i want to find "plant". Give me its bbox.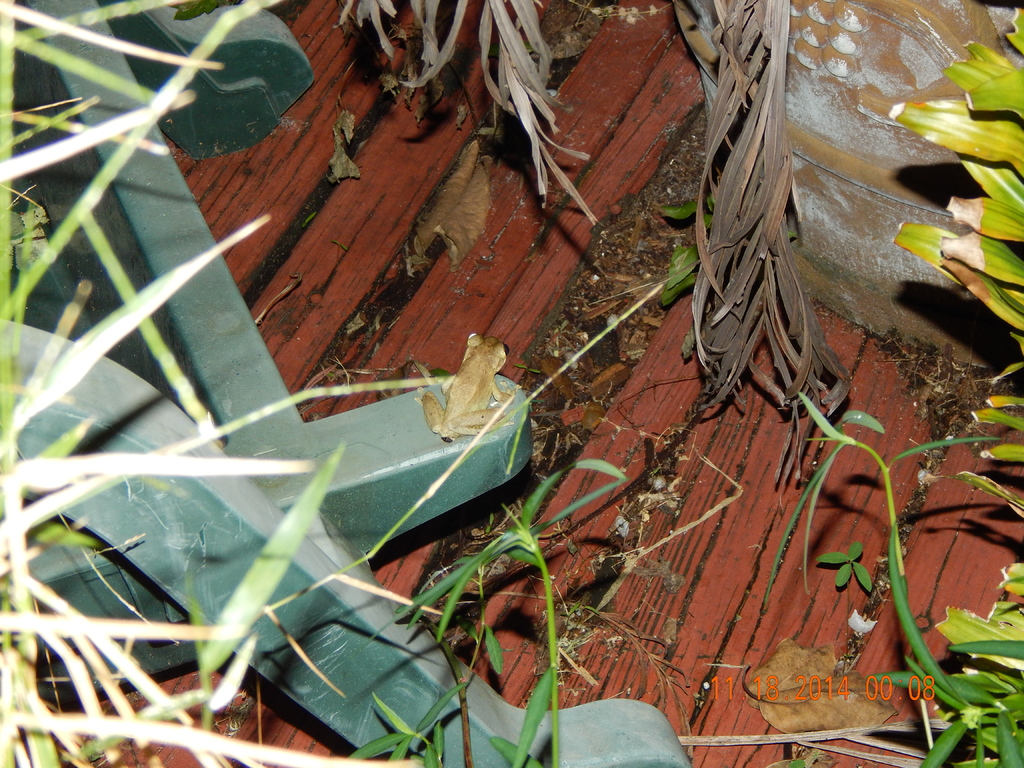
detection(752, 372, 1023, 767).
